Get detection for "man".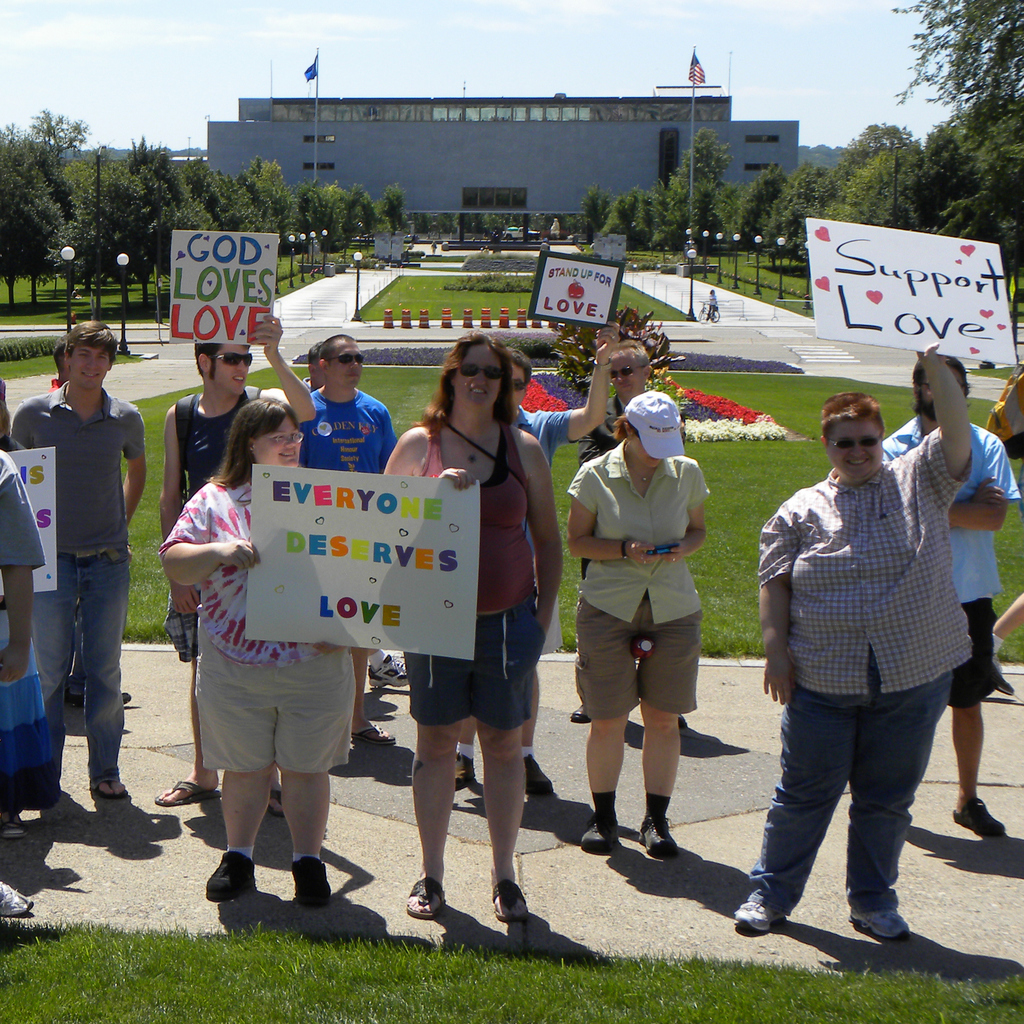
Detection: [884,353,1021,834].
